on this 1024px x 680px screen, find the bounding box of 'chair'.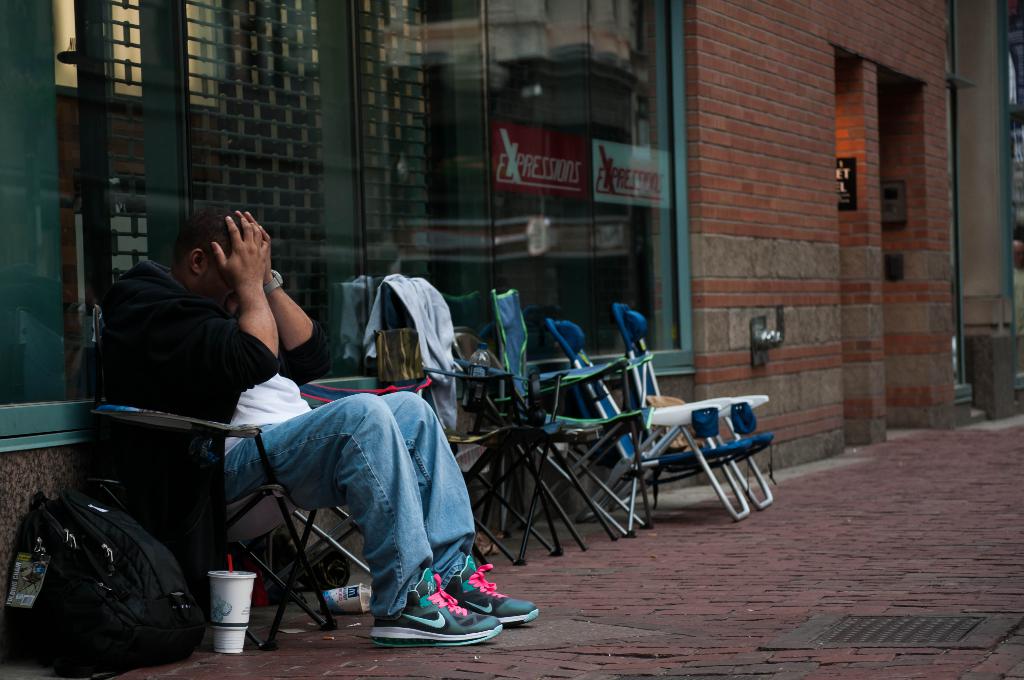
Bounding box: pyautogui.locateOnScreen(84, 300, 436, 644).
